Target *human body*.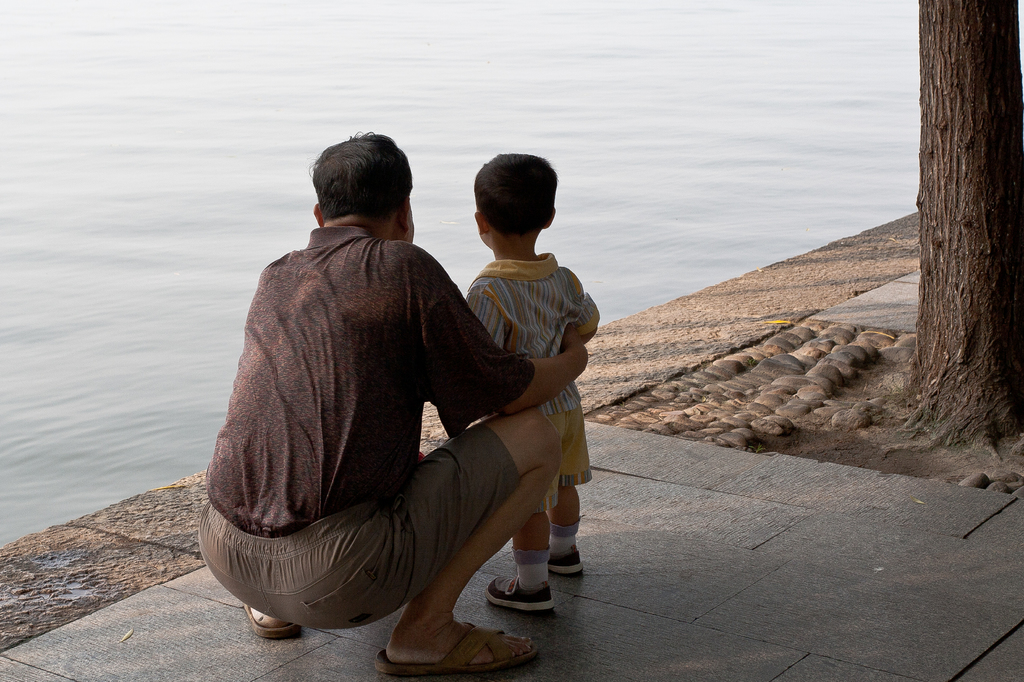
Target region: 182 140 552 670.
